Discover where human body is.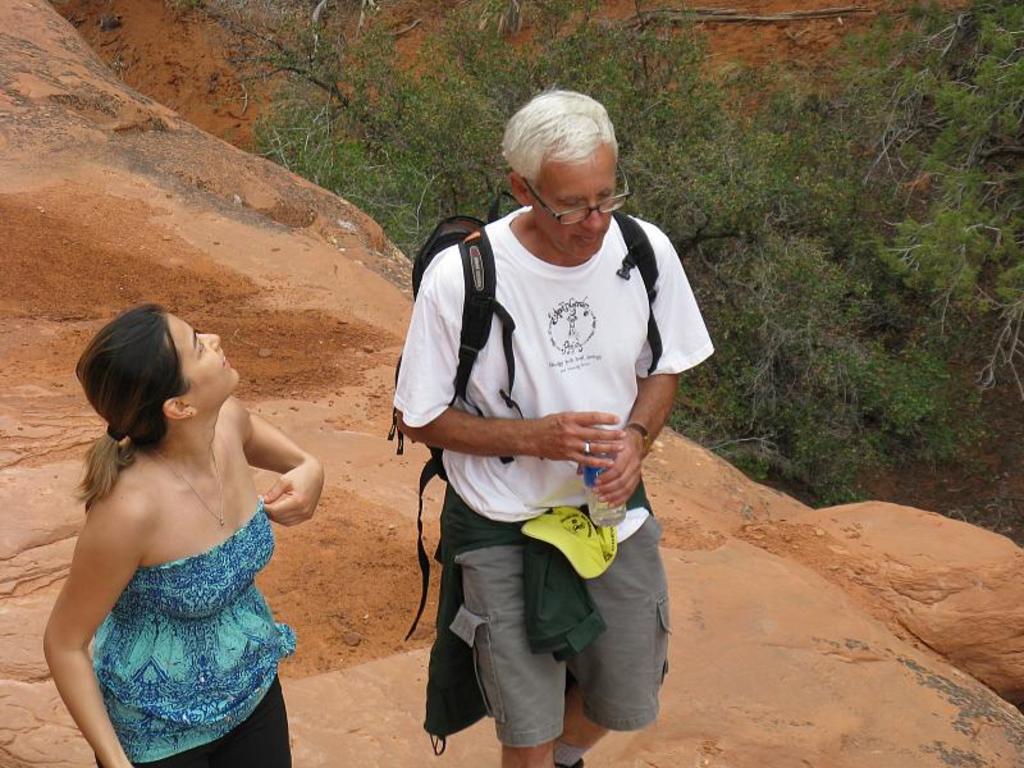
Discovered at (x1=37, y1=301, x2=329, y2=765).
